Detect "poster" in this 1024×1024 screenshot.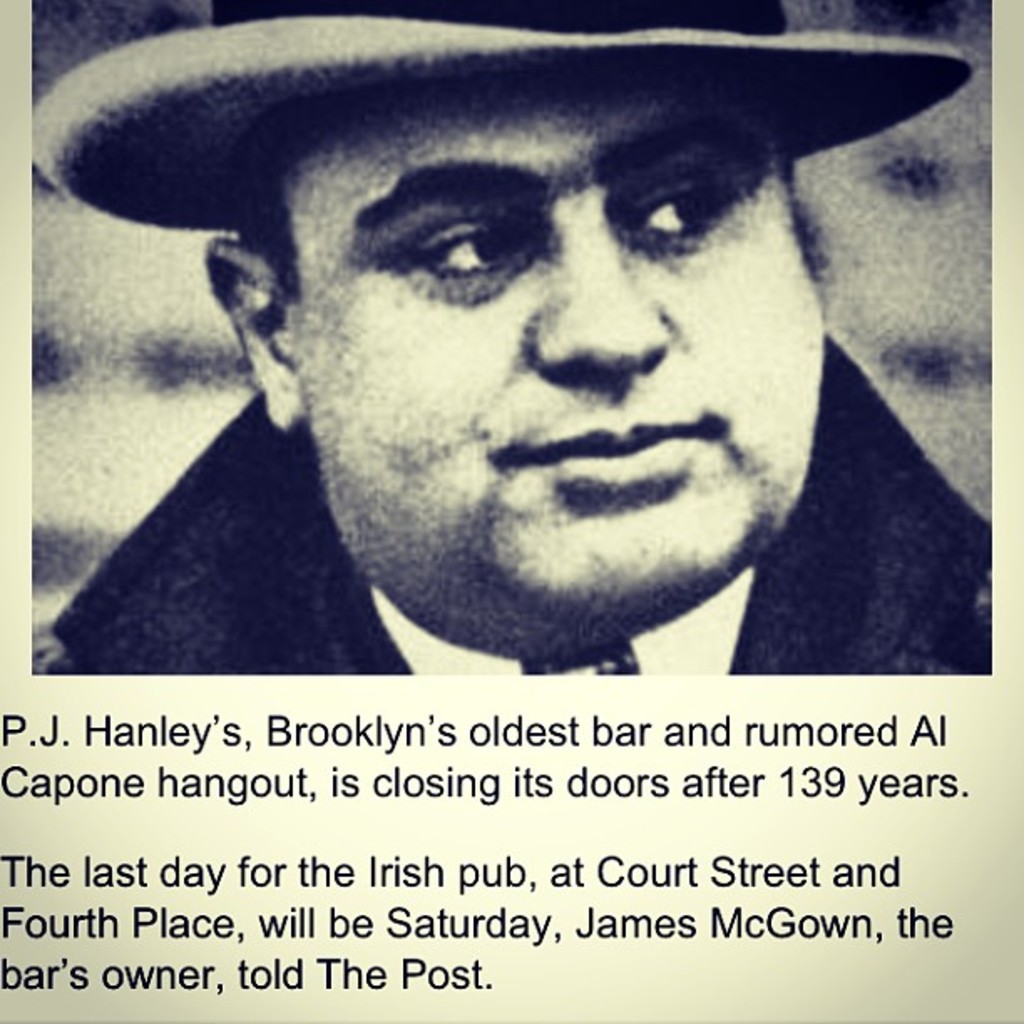
Detection: {"left": 0, "top": 0, "right": 1022, "bottom": 1022}.
